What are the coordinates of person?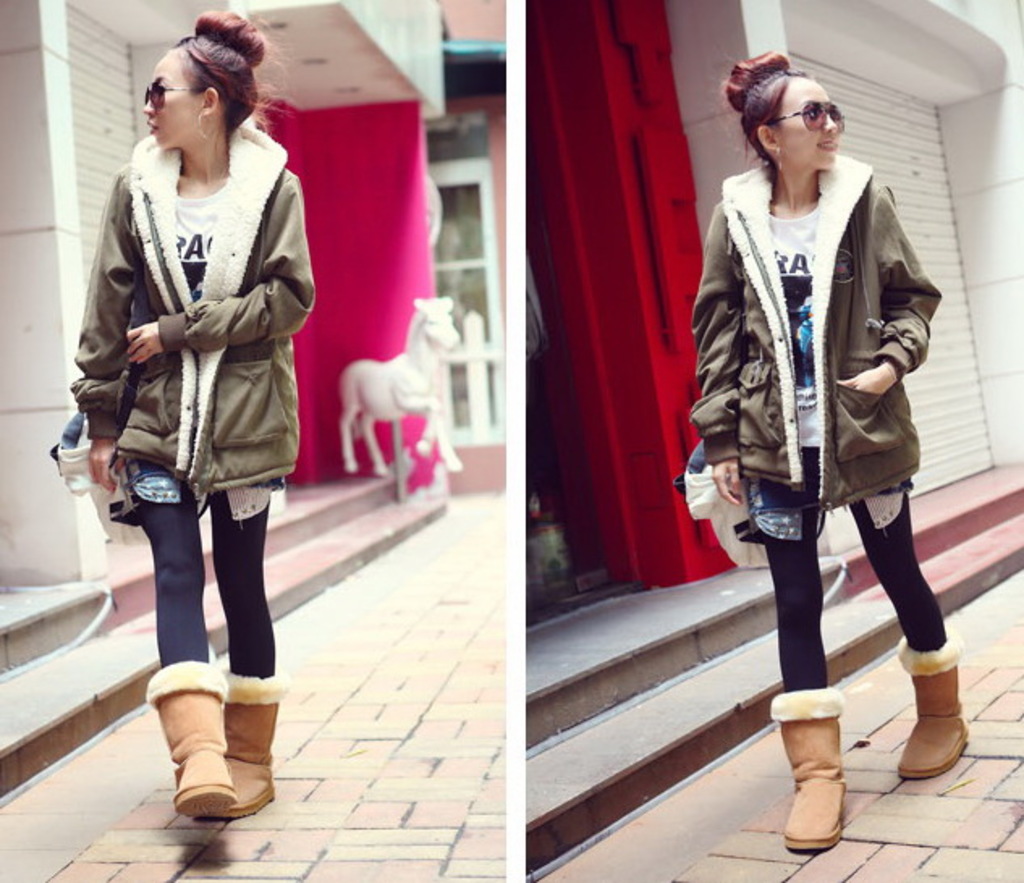
left=688, top=53, right=966, bottom=847.
